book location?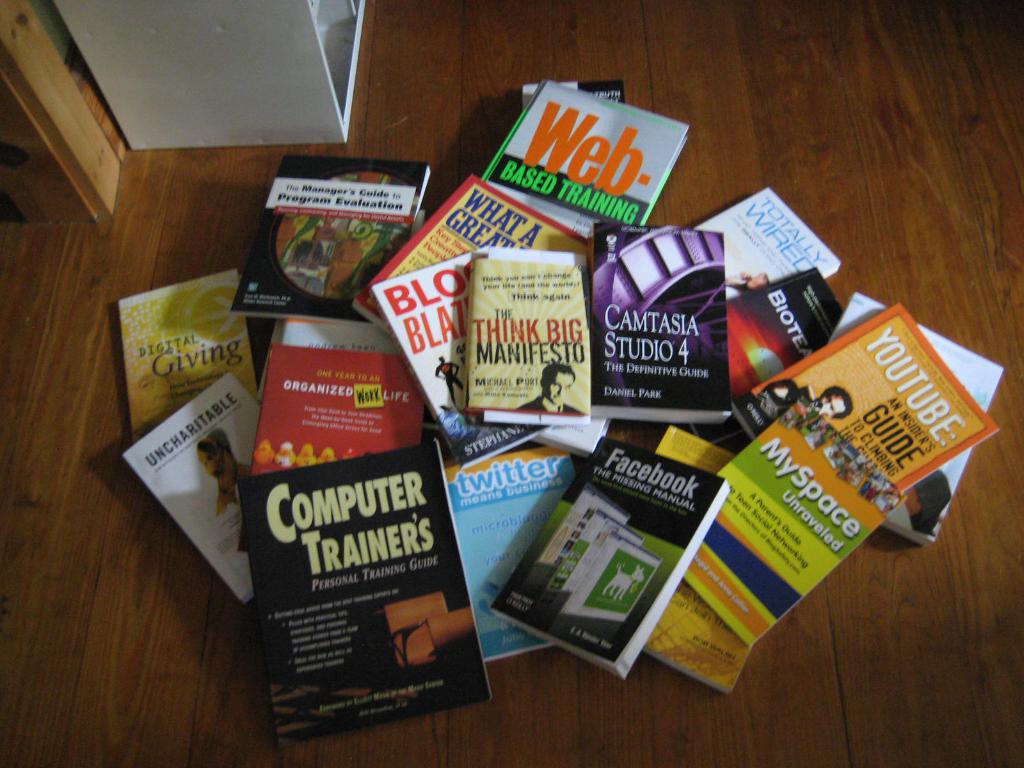
BBox(364, 239, 556, 467)
